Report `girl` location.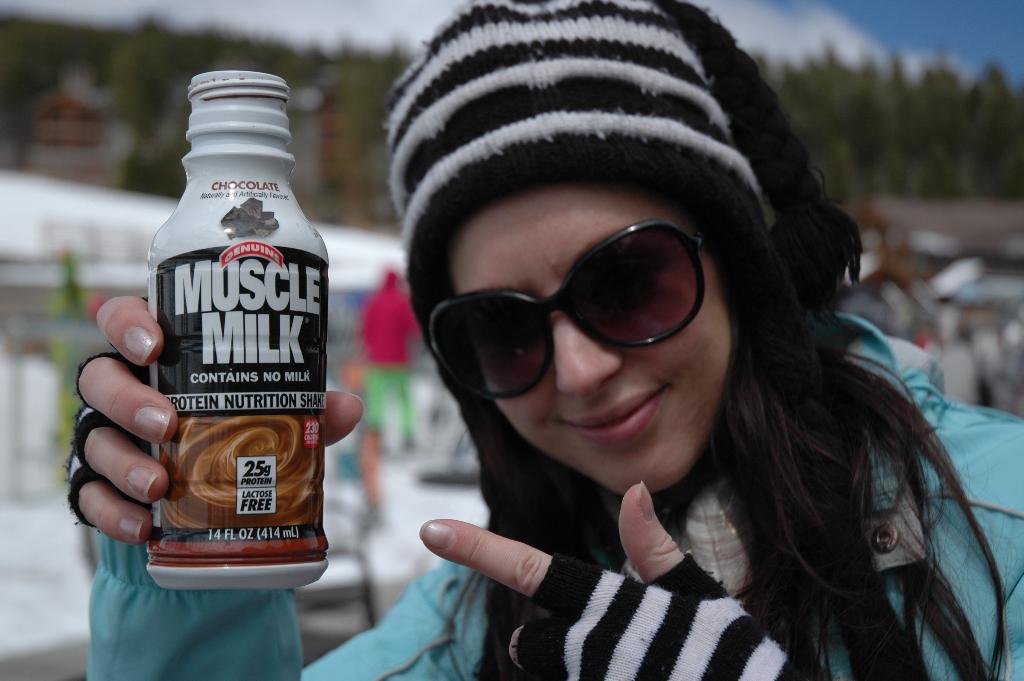
Report: 68, 0, 1023, 680.
